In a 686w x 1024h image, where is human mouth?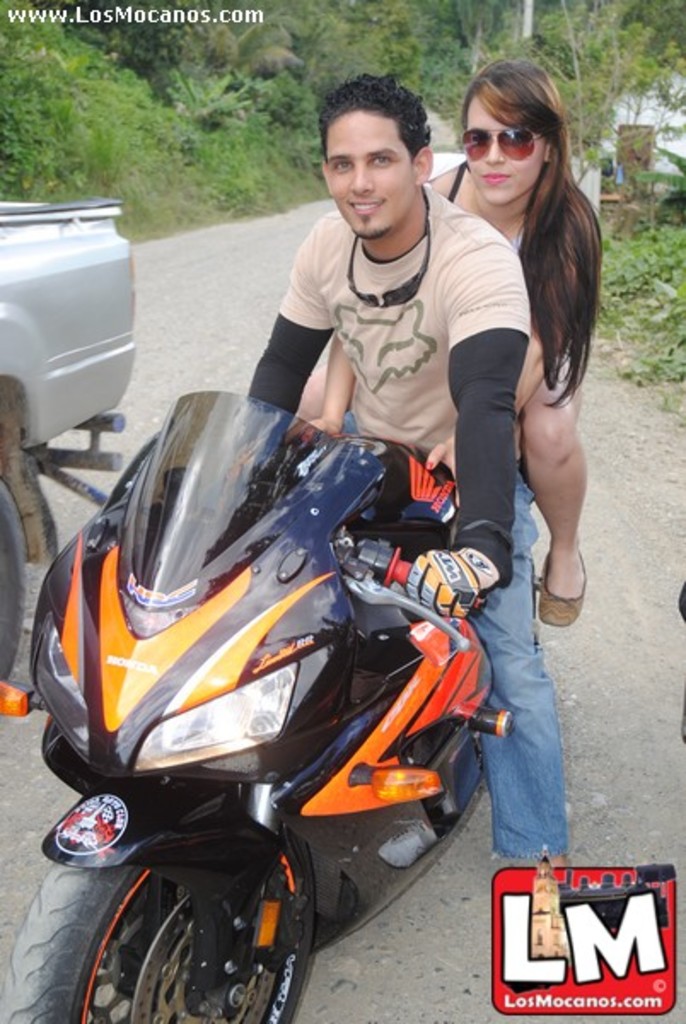
345:201:381:217.
